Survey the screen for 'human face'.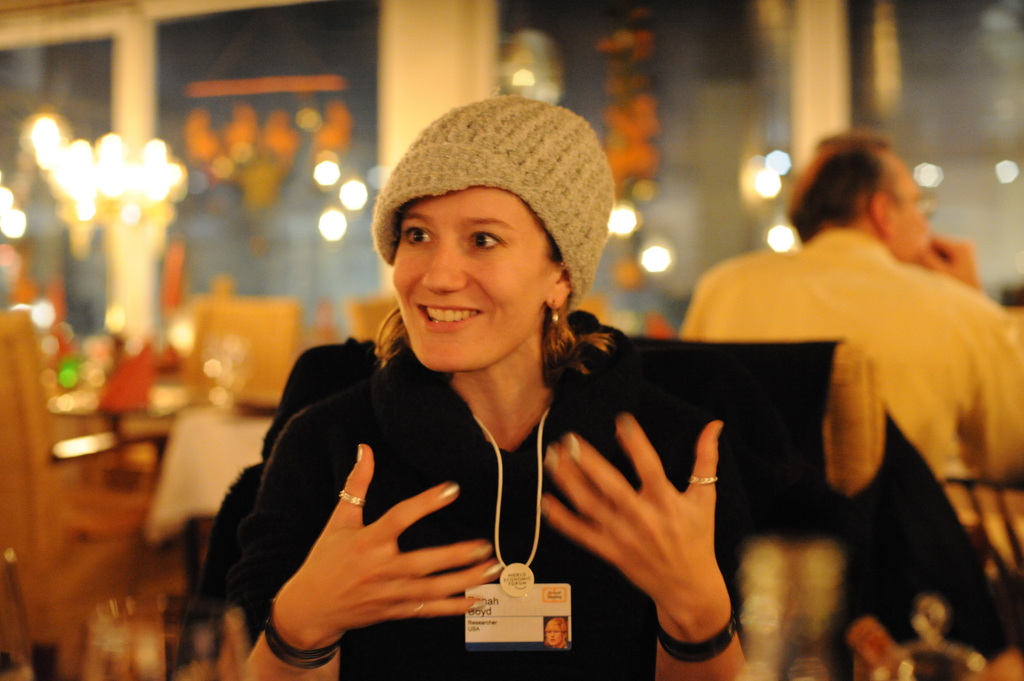
Survey found: detection(395, 188, 551, 382).
